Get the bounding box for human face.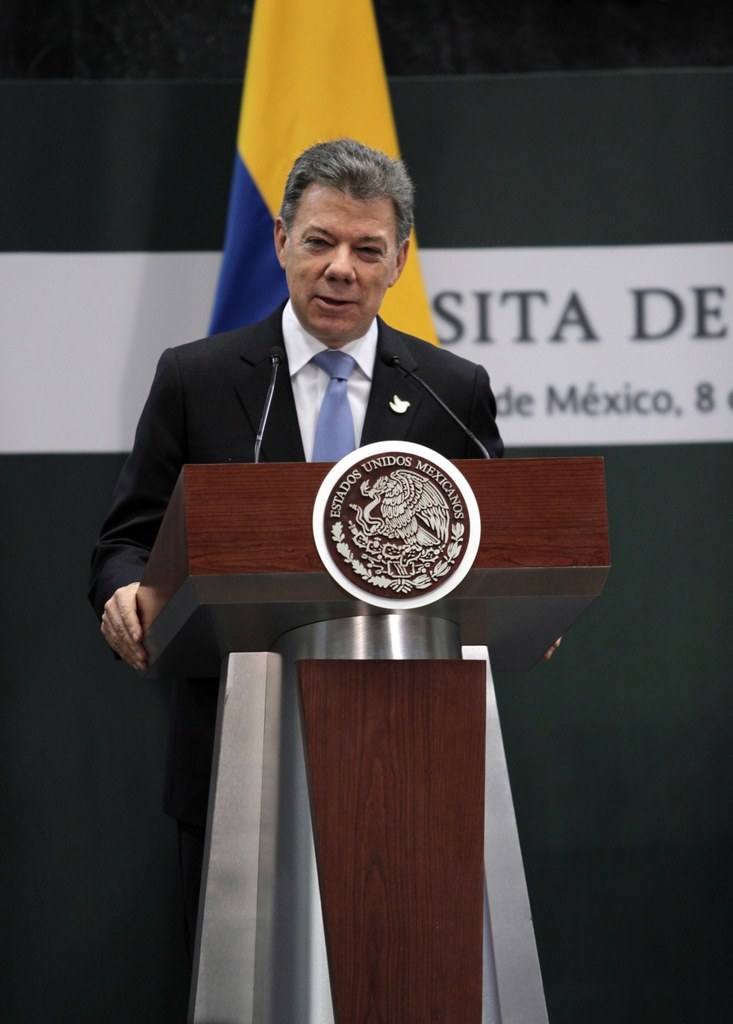
282:184:396:337.
